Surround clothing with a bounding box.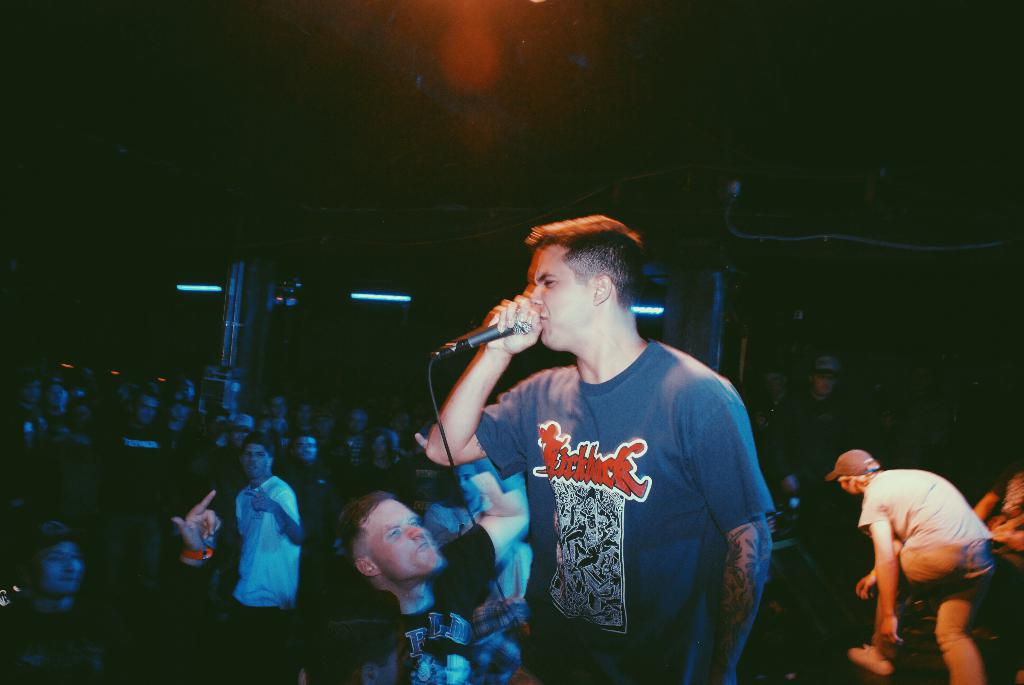
102, 421, 181, 584.
